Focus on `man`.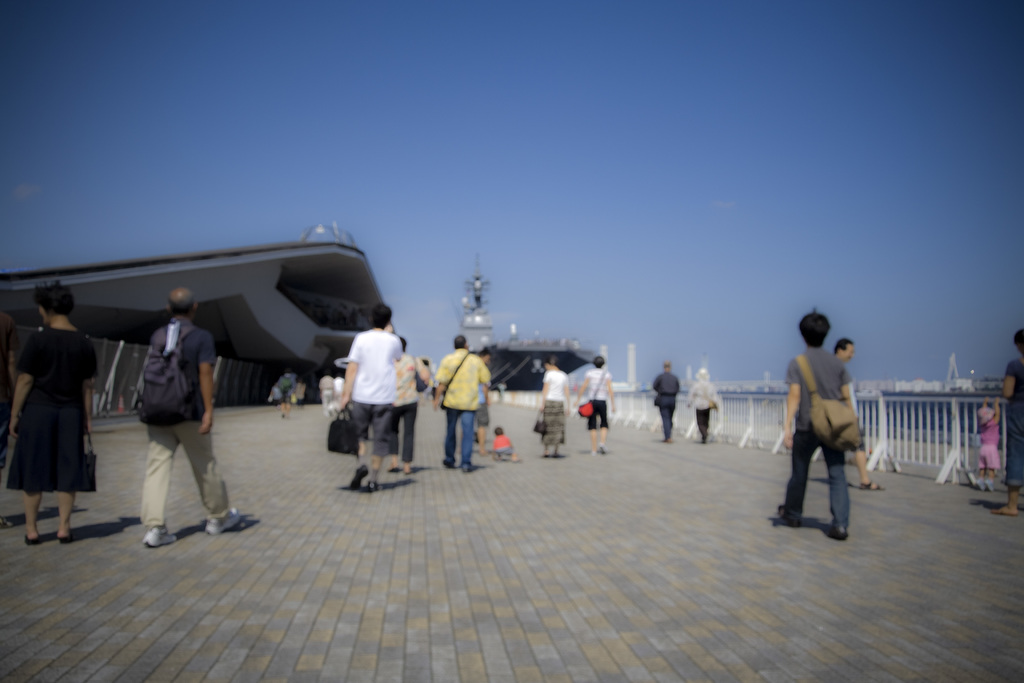
Focused at <box>383,333,422,467</box>.
